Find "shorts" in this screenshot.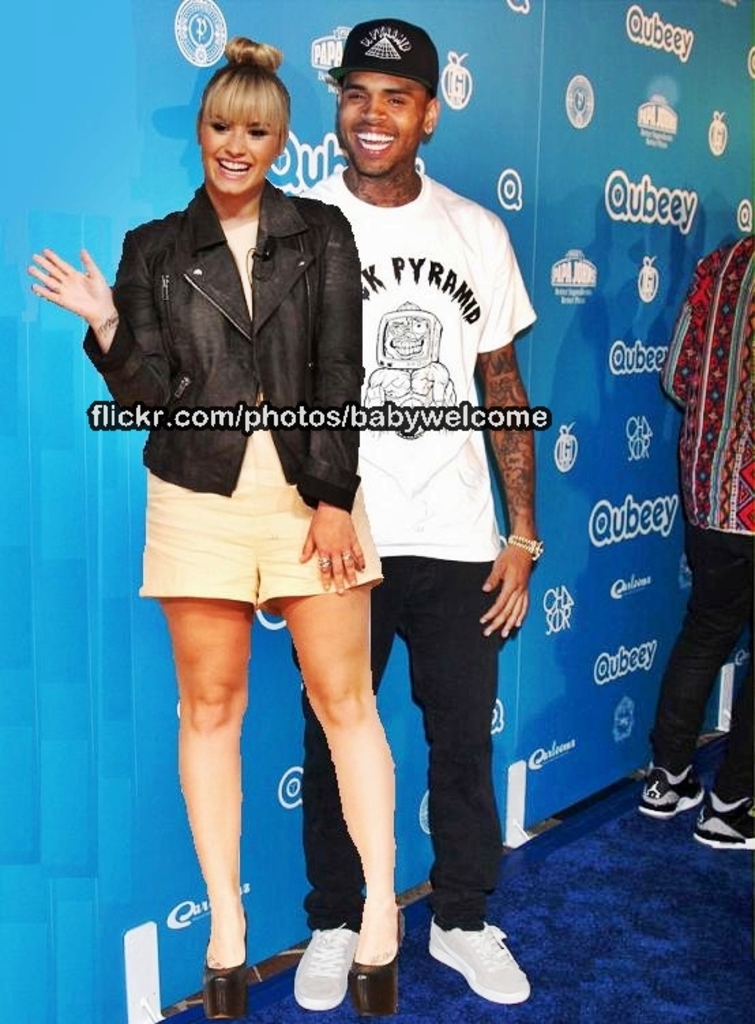
The bounding box for "shorts" is {"x1": 129, "y1": 487, "x2": 357, "y2": 601}.
